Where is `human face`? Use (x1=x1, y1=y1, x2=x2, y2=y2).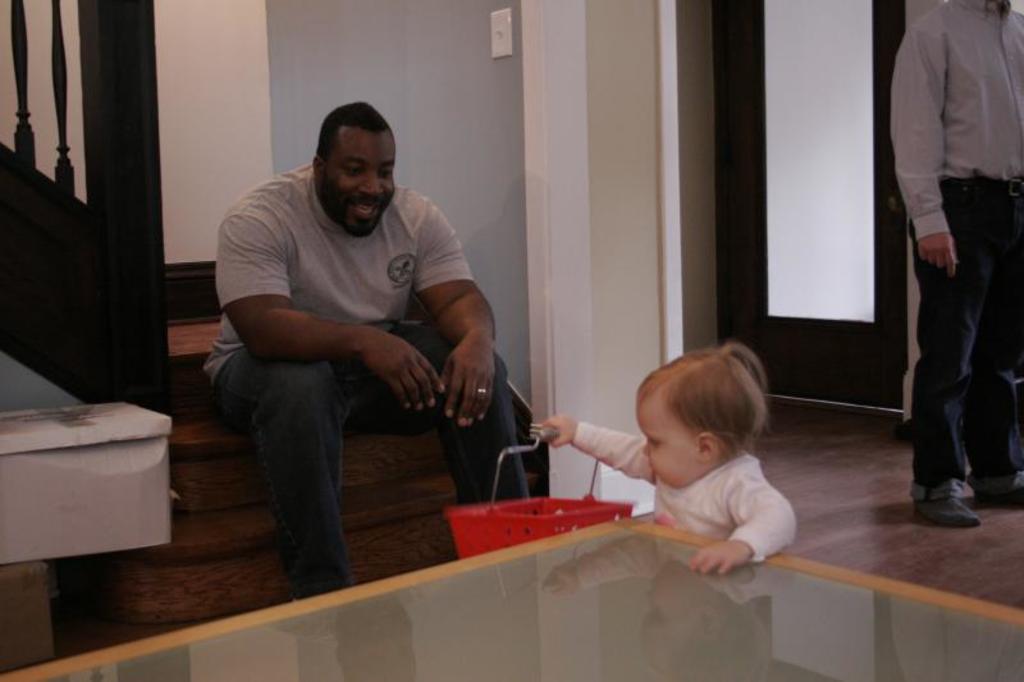
(x1=317, y1=125, x2=396, y2=235).
